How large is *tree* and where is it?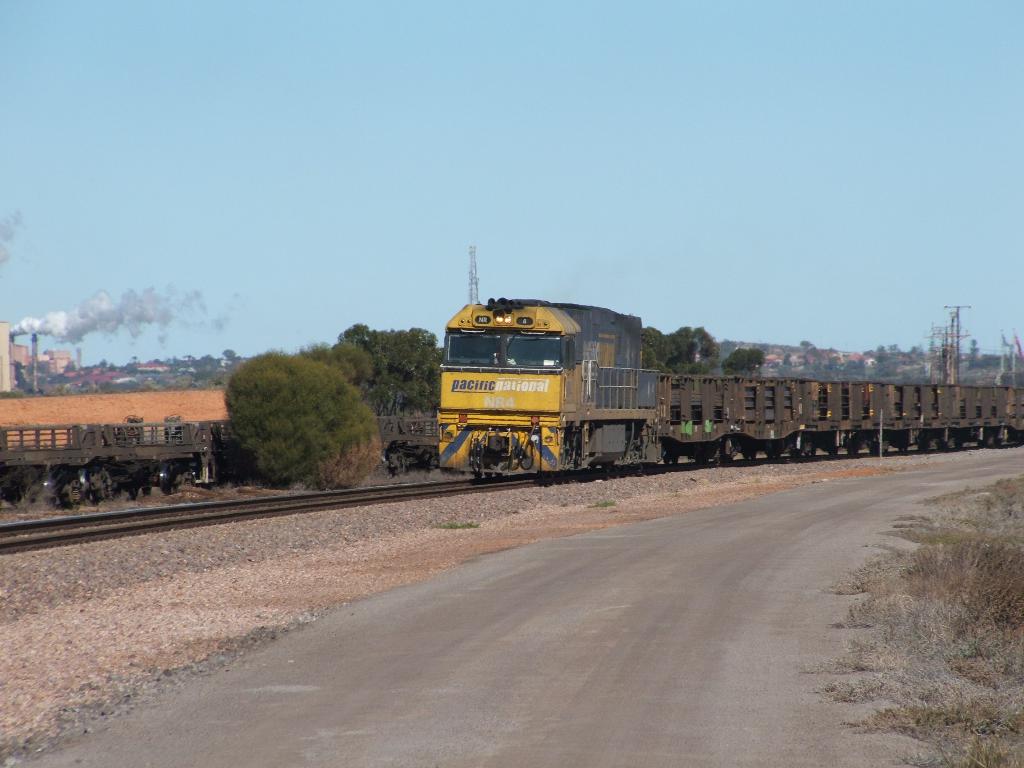
Bounding box: crop(773, 362, 790, 376).
